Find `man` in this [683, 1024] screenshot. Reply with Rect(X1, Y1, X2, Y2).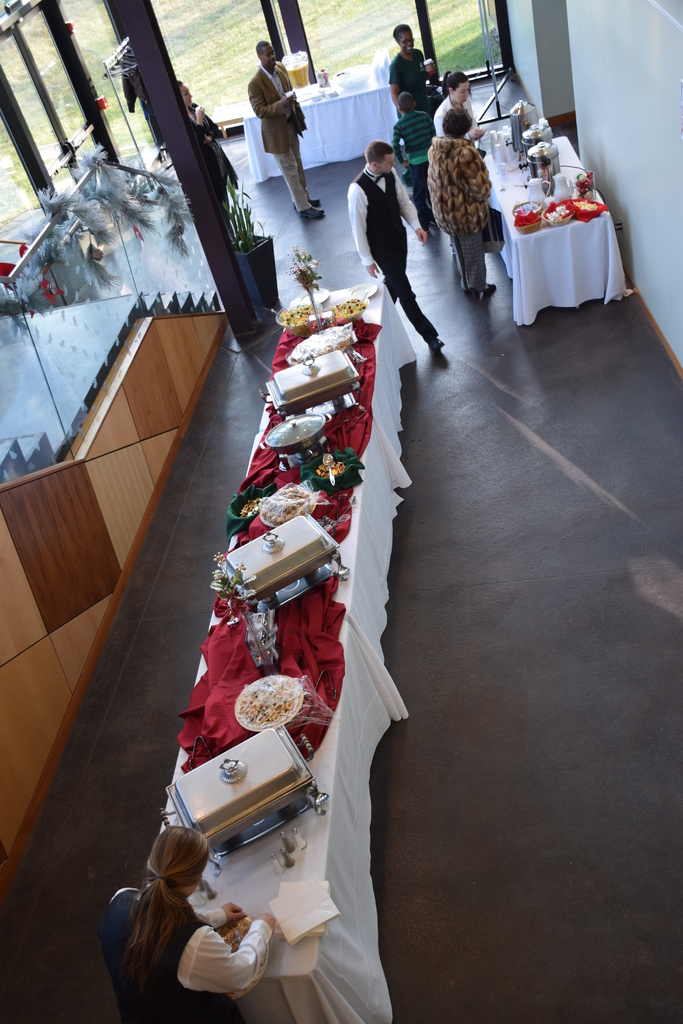
Rect(240, 42, 329, 225).
